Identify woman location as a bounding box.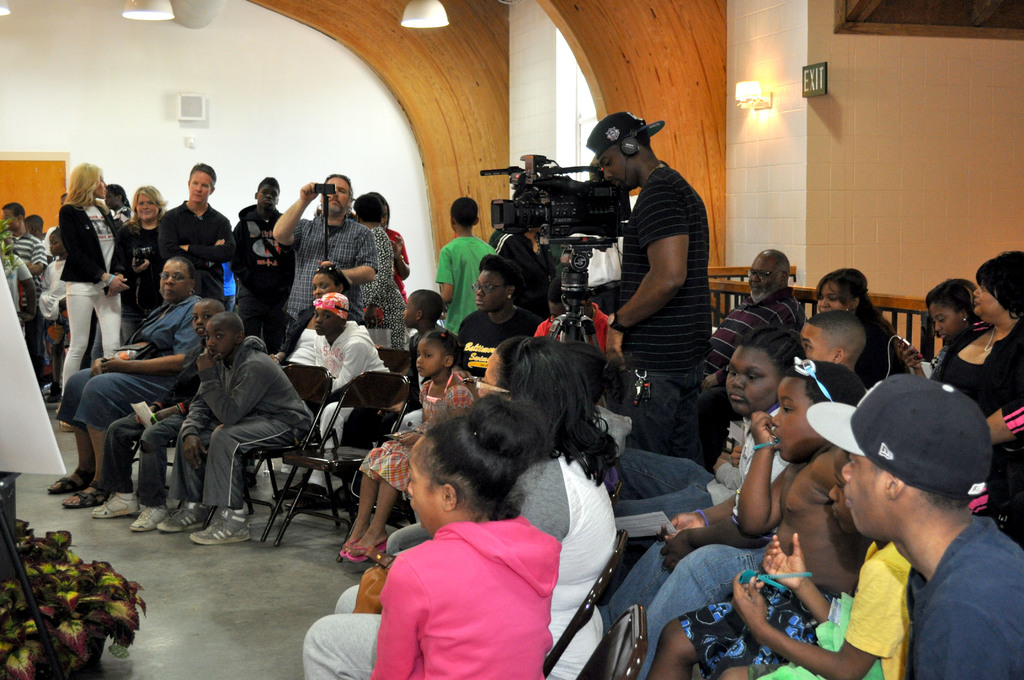
rect(271, 264, 349, 424).
